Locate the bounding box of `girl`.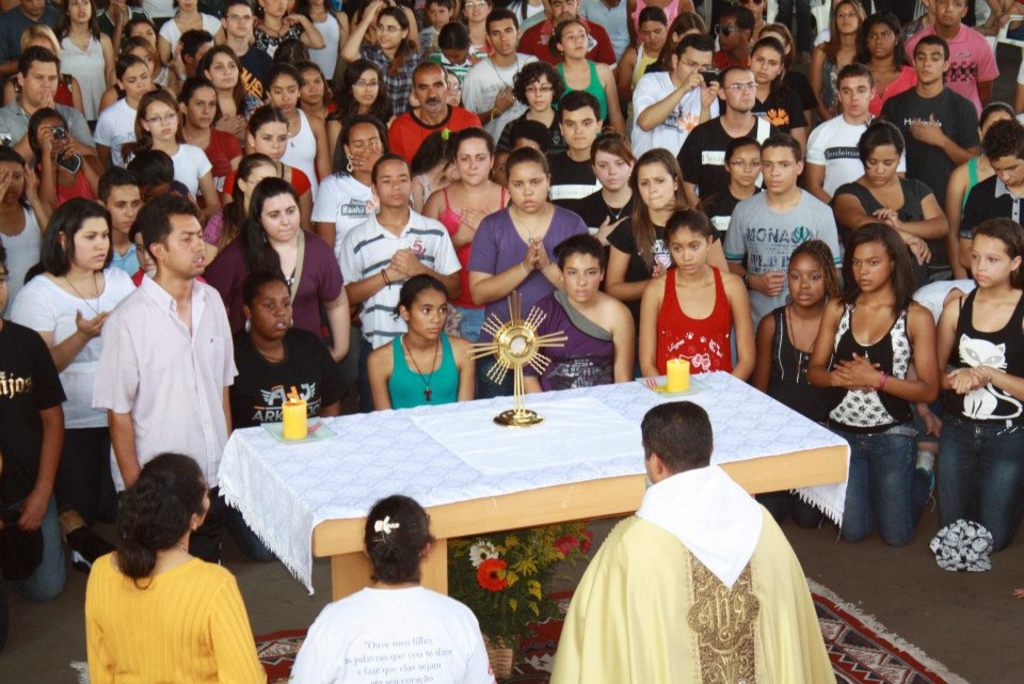
Bounding box: 933/221/1023/554.
